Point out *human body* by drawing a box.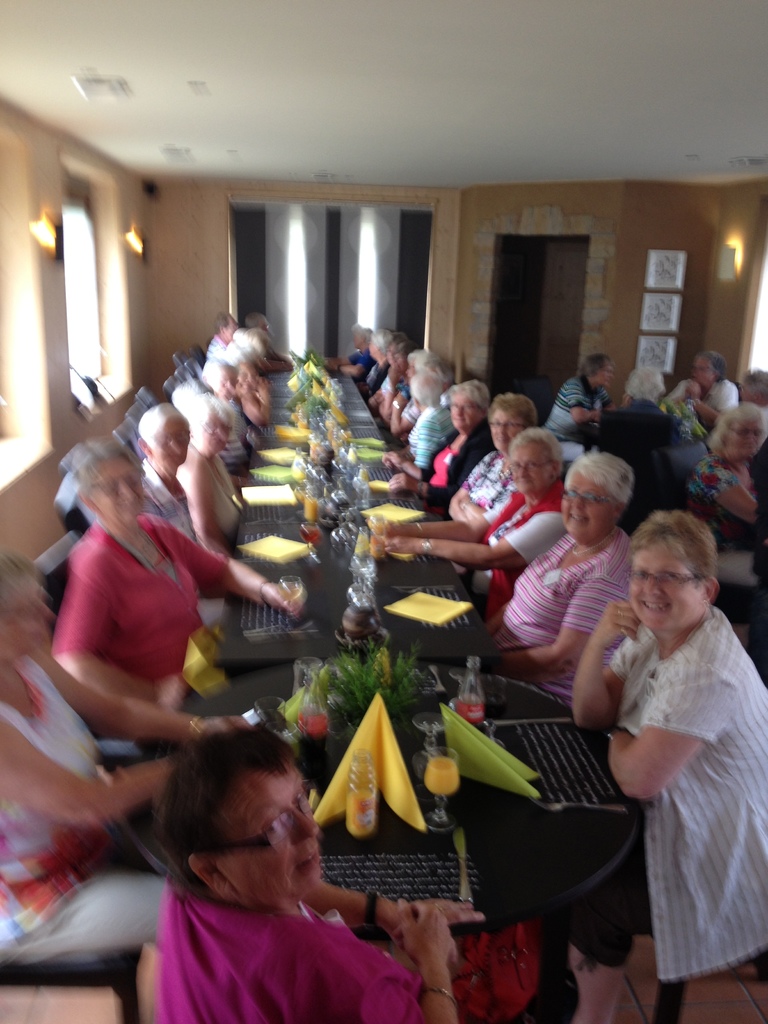
select_region(58, 447, 305, 753).
